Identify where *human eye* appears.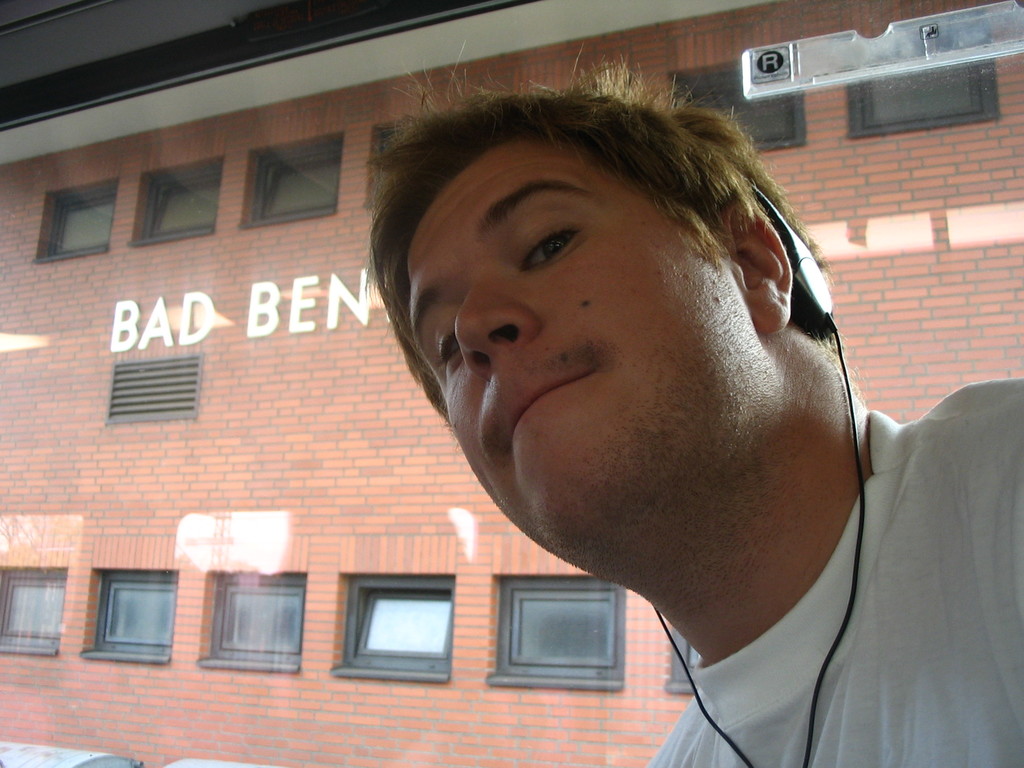
Appears at (left=502, top=200, right=599, bottom=277).
